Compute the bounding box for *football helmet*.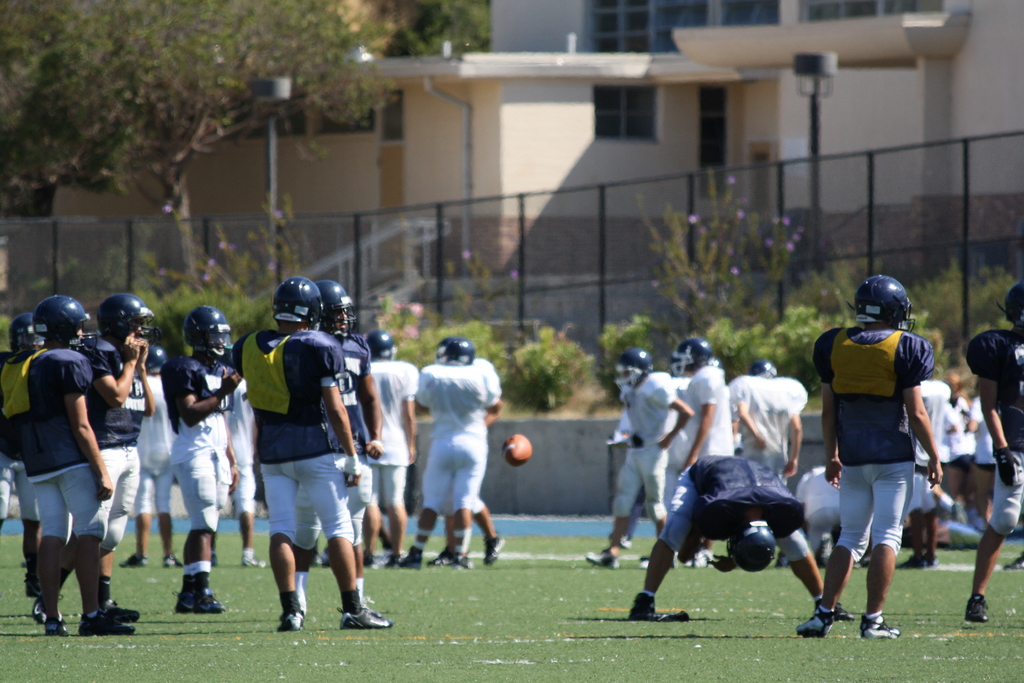
rect(725, 522, 780, 576).
